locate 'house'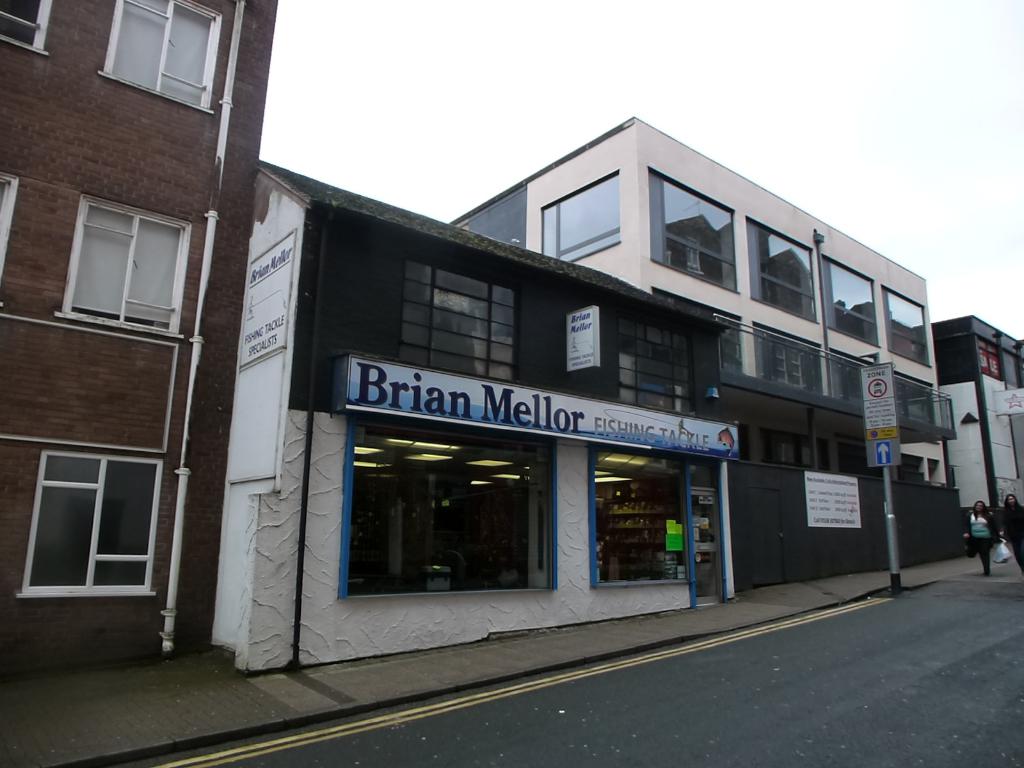
(929,311,1023,536)
